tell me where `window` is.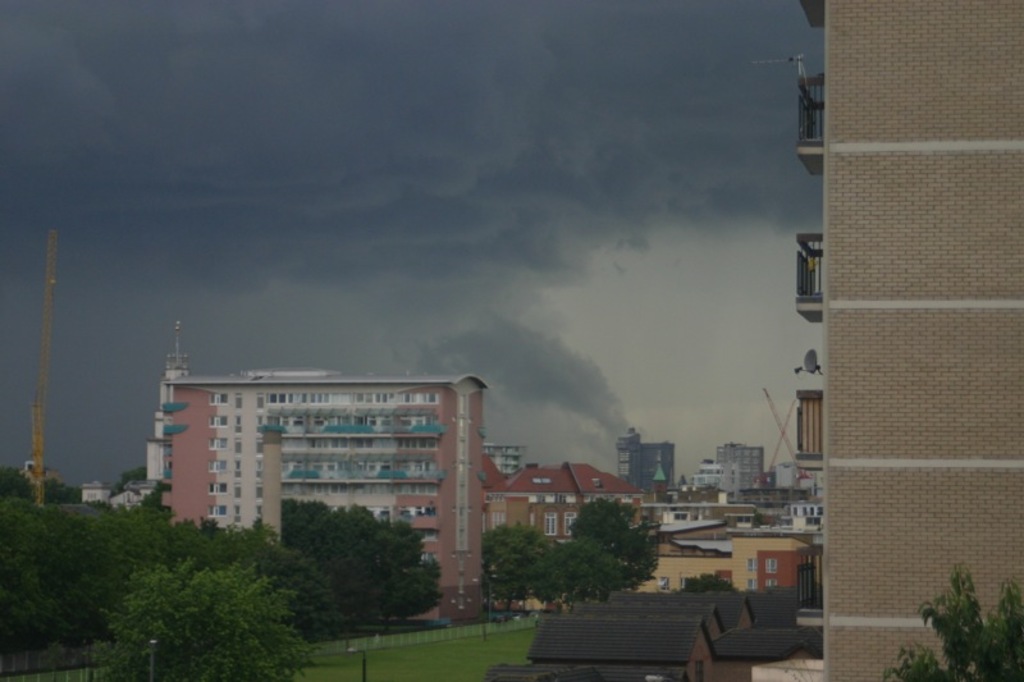
`window` is at BBox(767, 576, 777, 585).
